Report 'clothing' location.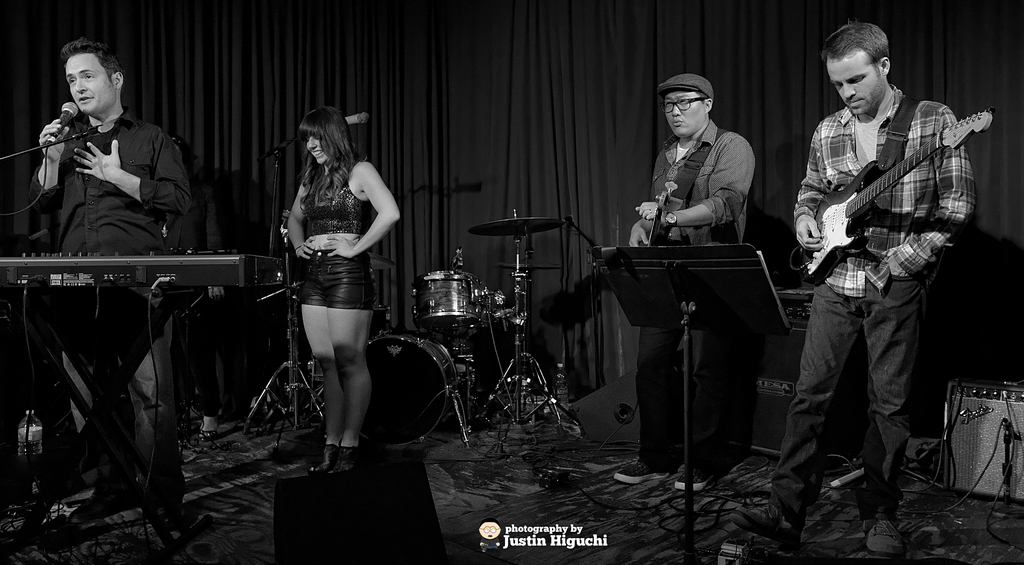
Report: rect(299, 165, 378, 312).
